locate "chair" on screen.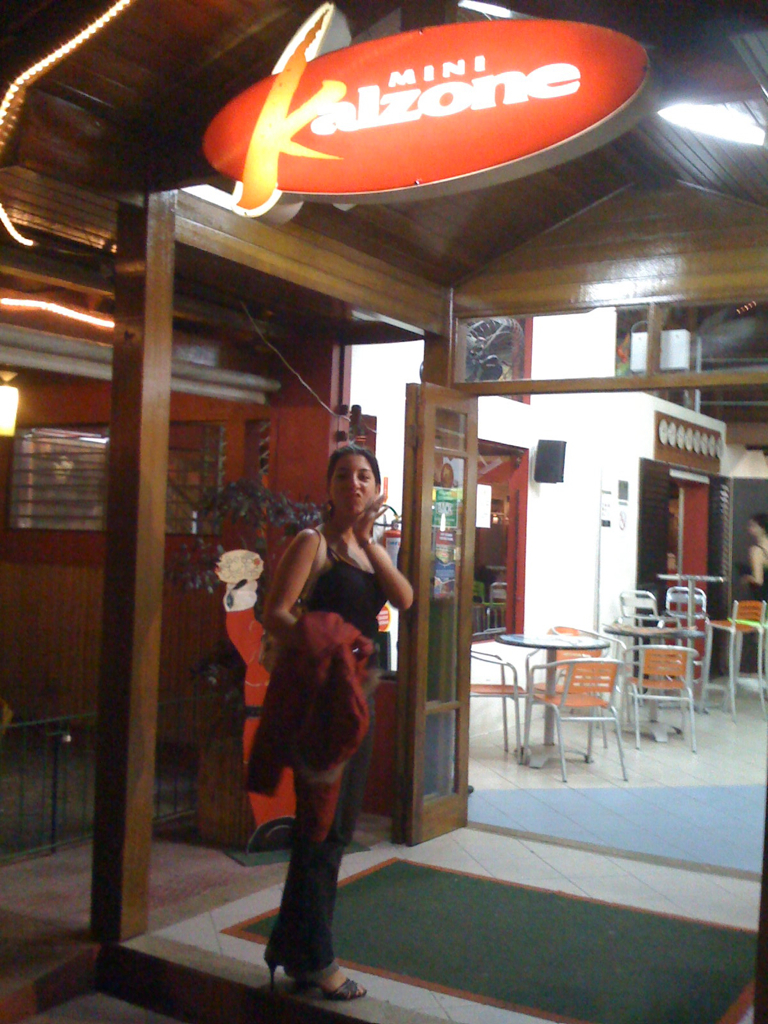
On screen at [545,625,632,744].
